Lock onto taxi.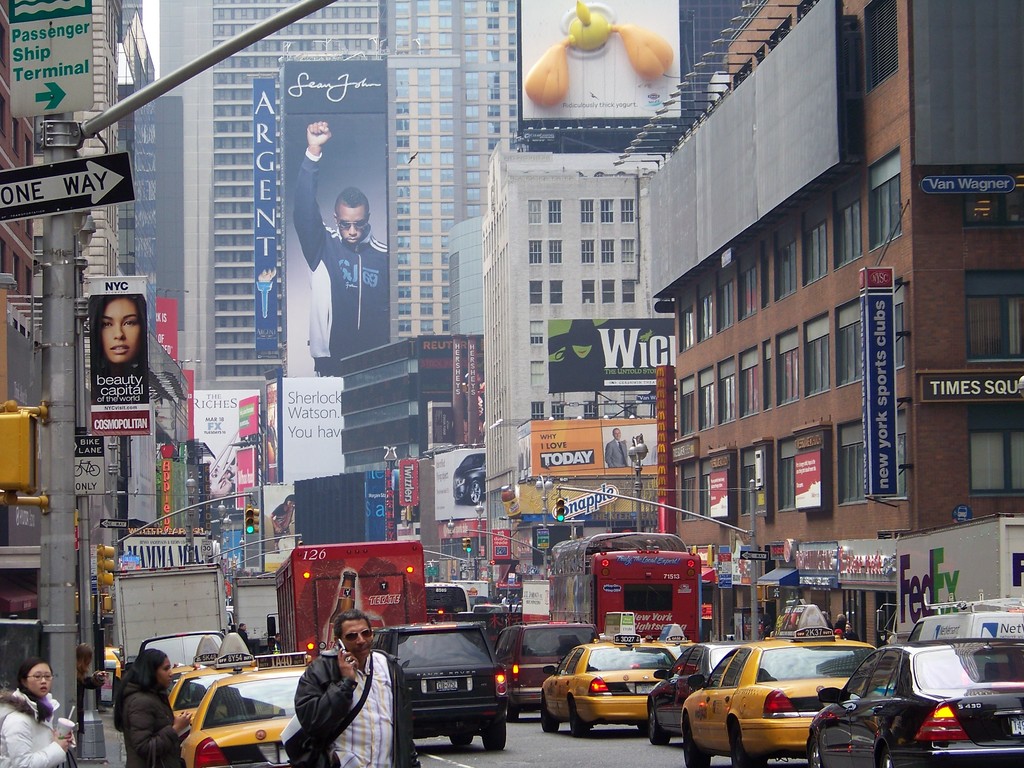
Locked: BBox(161, 634, 217, 689).
